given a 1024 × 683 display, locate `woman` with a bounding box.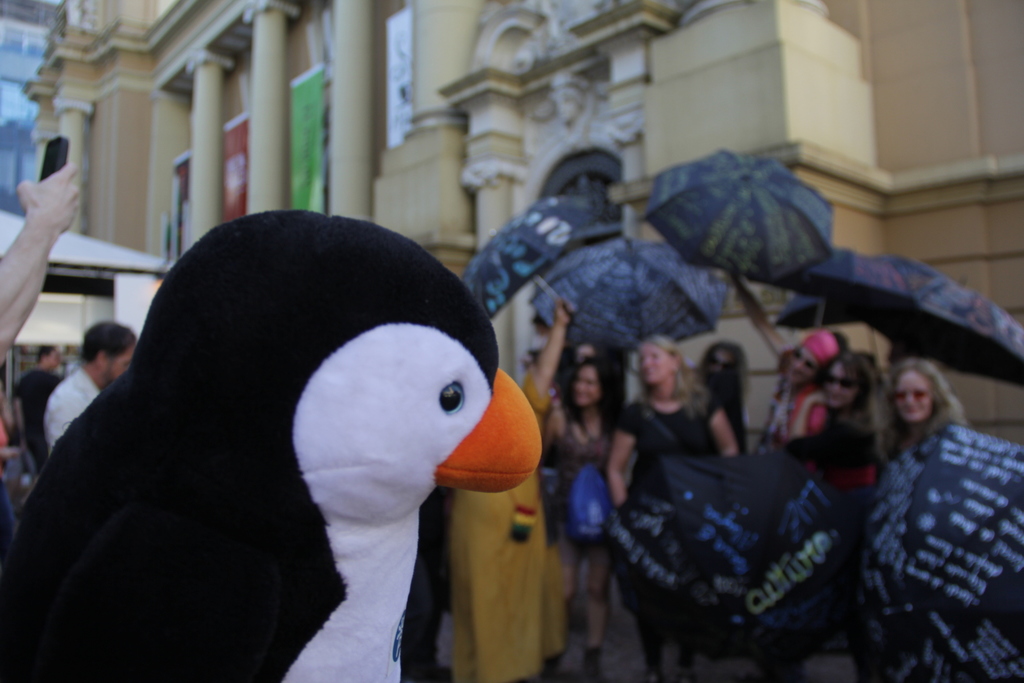
Located: [x1=756, y1=347, x2=878, y2=682].
